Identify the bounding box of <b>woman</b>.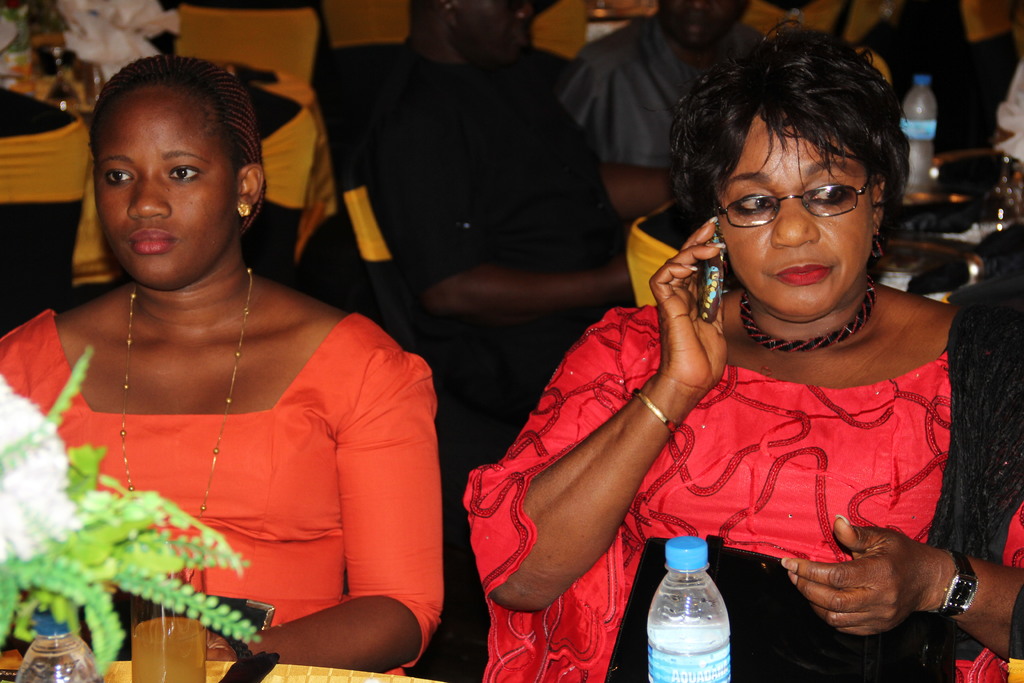
detection(461, 26, 1023, 682).
